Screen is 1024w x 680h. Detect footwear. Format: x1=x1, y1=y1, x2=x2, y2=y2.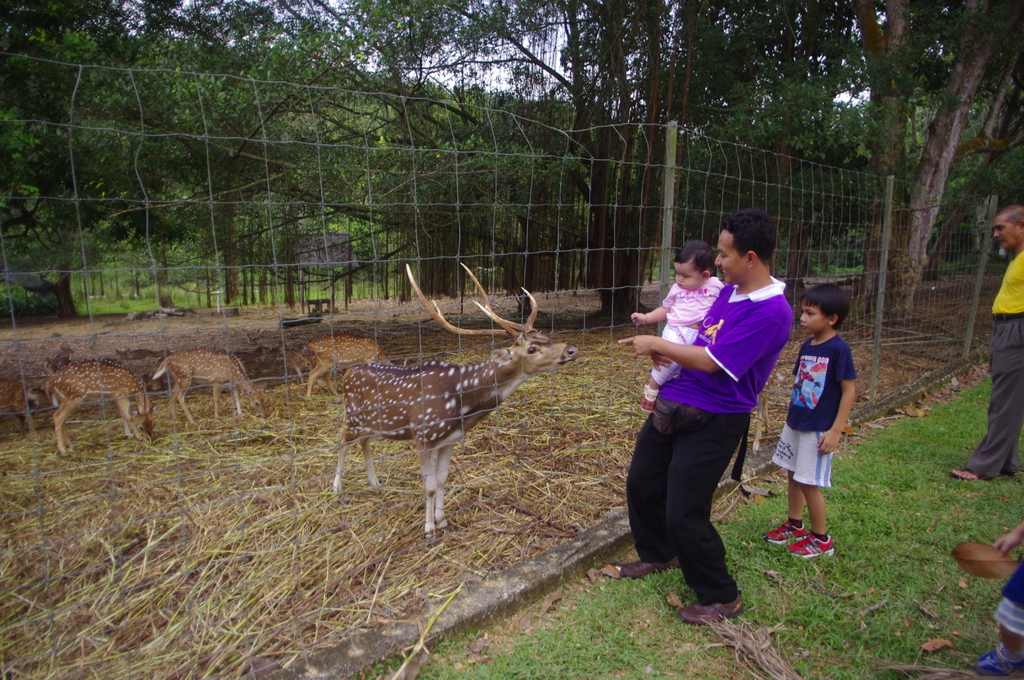
x1=687, y1=548, x2=758, y2=627.
